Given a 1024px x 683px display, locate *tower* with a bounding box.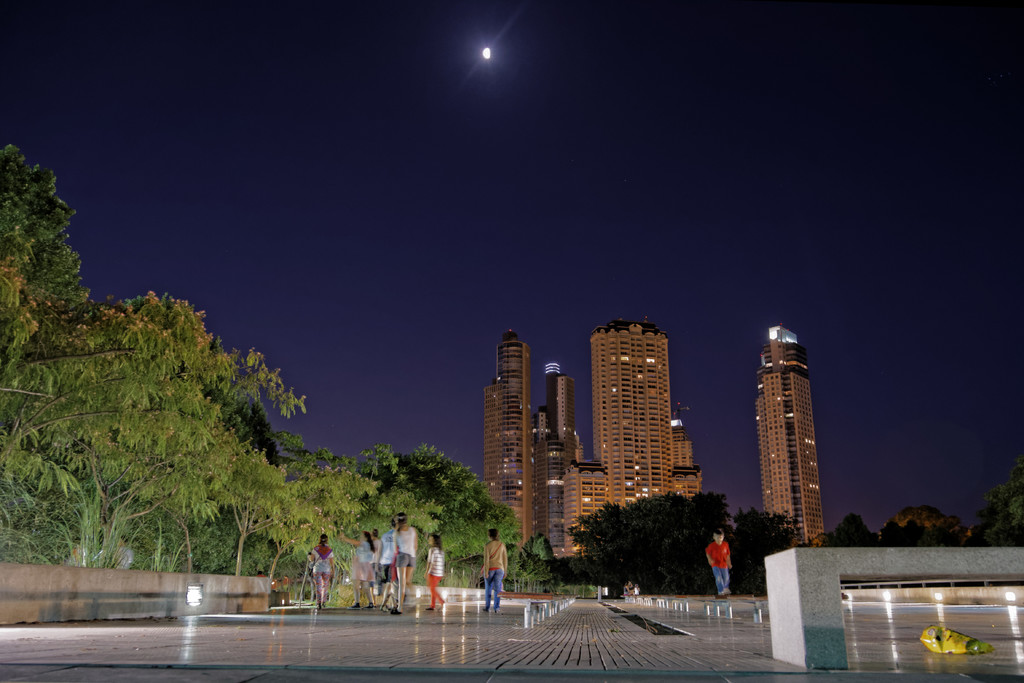
Located: pyautogui.locateOnScreen(472, 327, 542, 554).
